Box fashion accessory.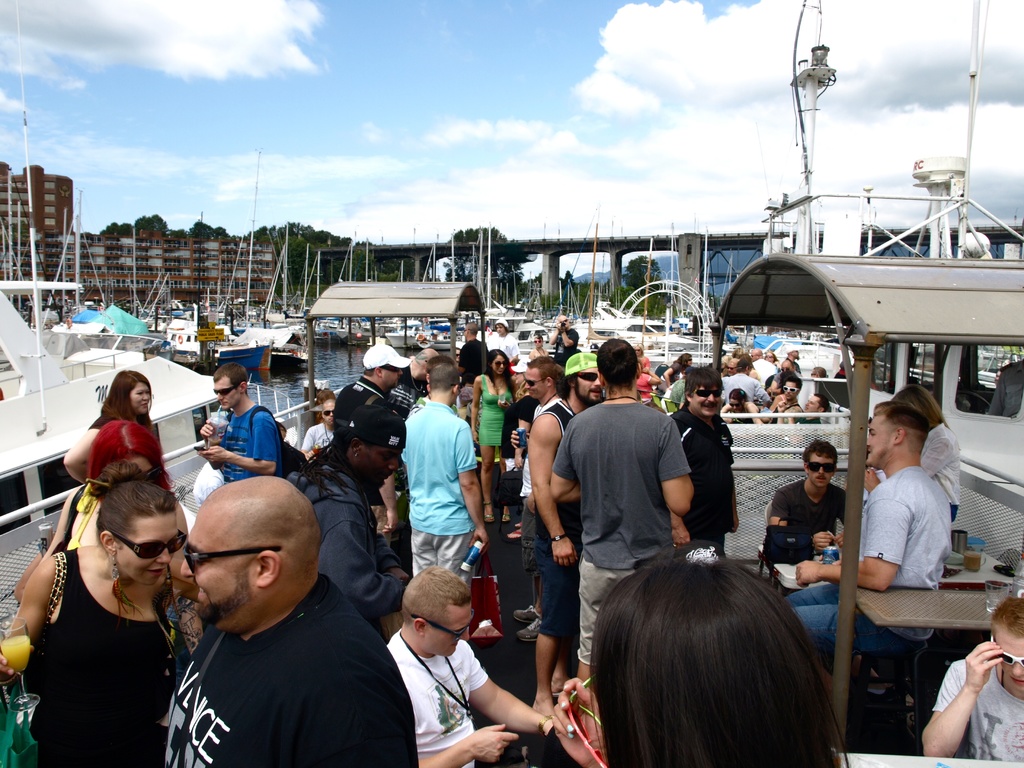
pyautogui.locateOnScreen(809, 372, 817, 376).
